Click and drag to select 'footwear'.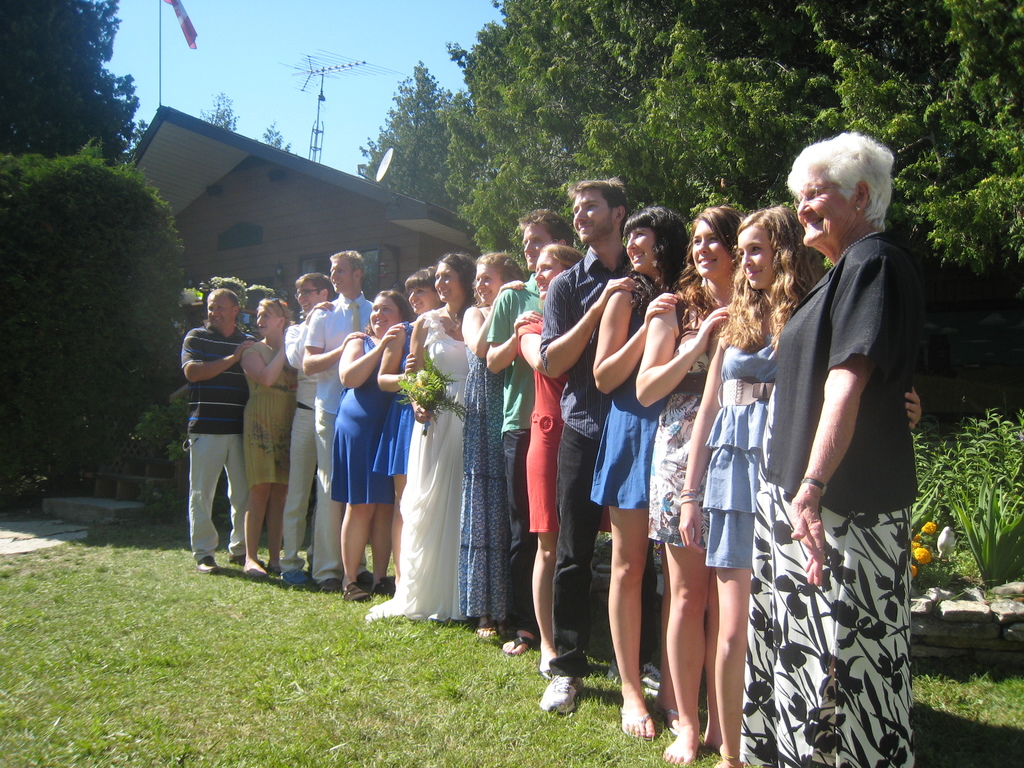
Selection: (left=361, top=573, right=374, bottom=587).
